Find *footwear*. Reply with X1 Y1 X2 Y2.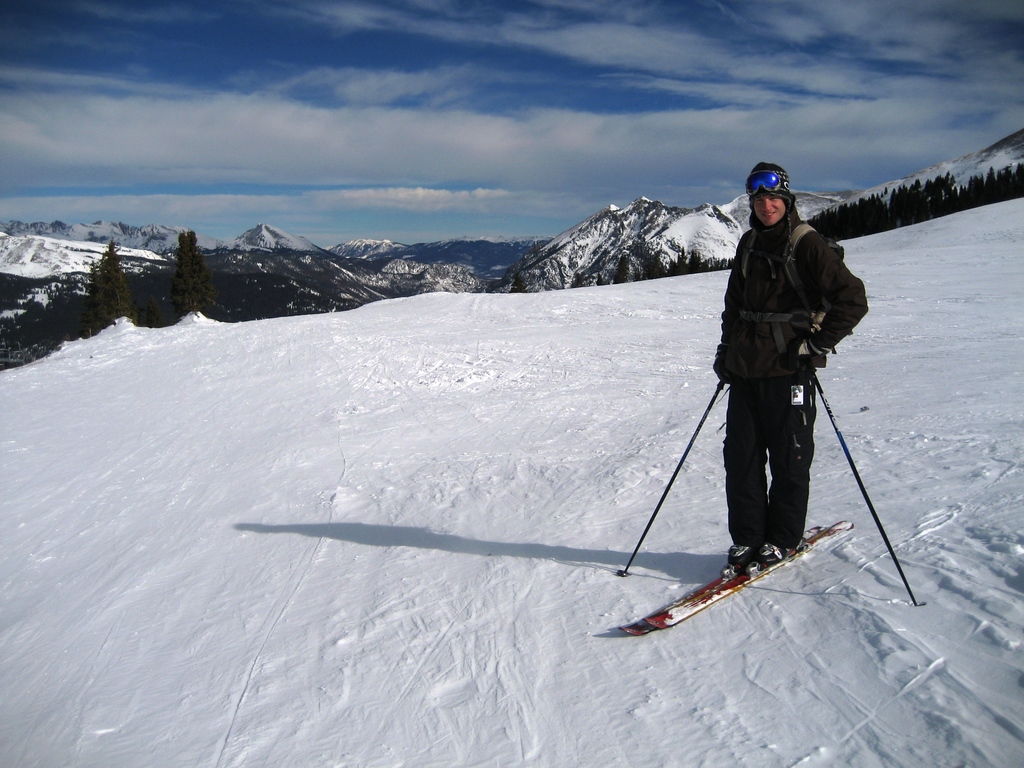
723 543 754 568.
